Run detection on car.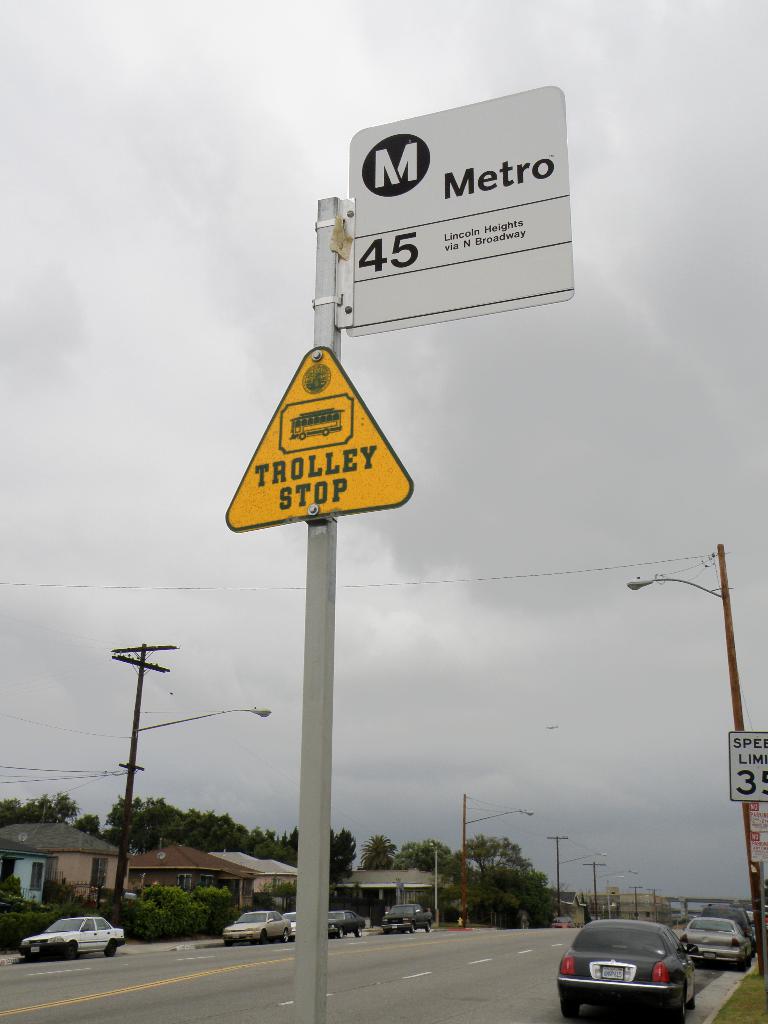
Result: [x1=383, y1=901, x2=436, y2=934].
